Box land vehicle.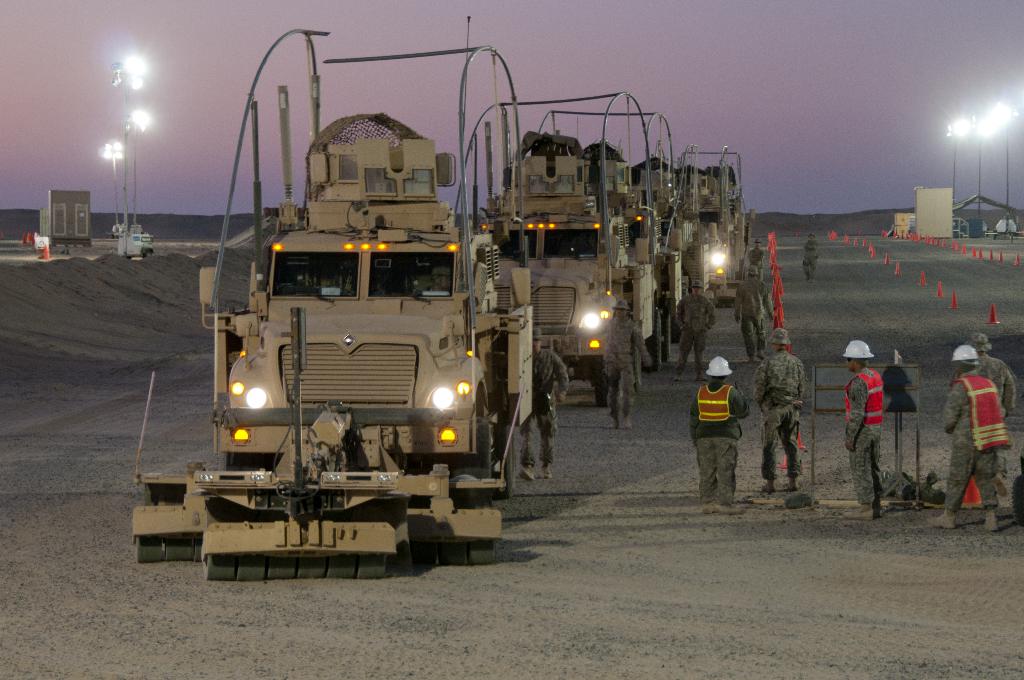
select_region(596, 141, 710, 292).
